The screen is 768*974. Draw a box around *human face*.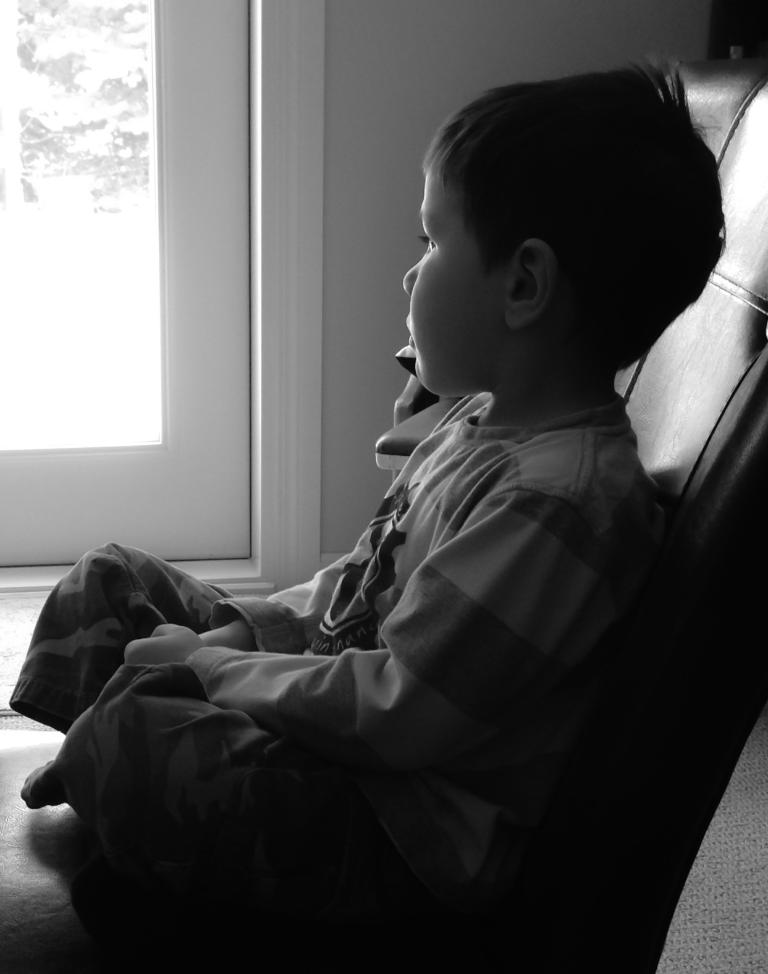
locate(403, 167, 498, 390).
